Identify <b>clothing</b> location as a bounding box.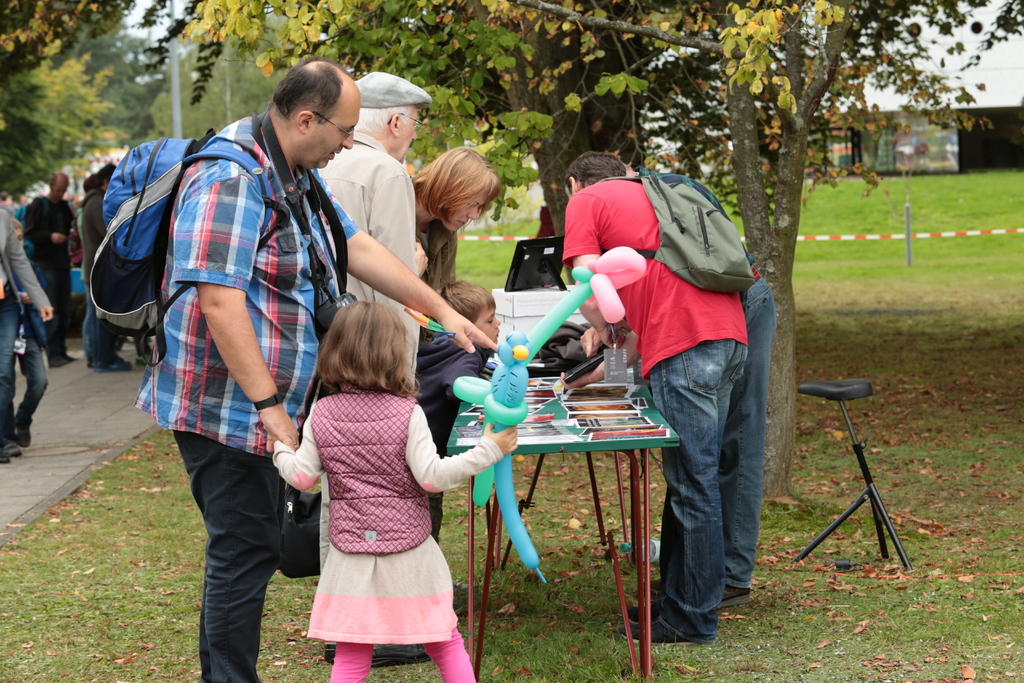
bbox(417, 197, 458, 292).
